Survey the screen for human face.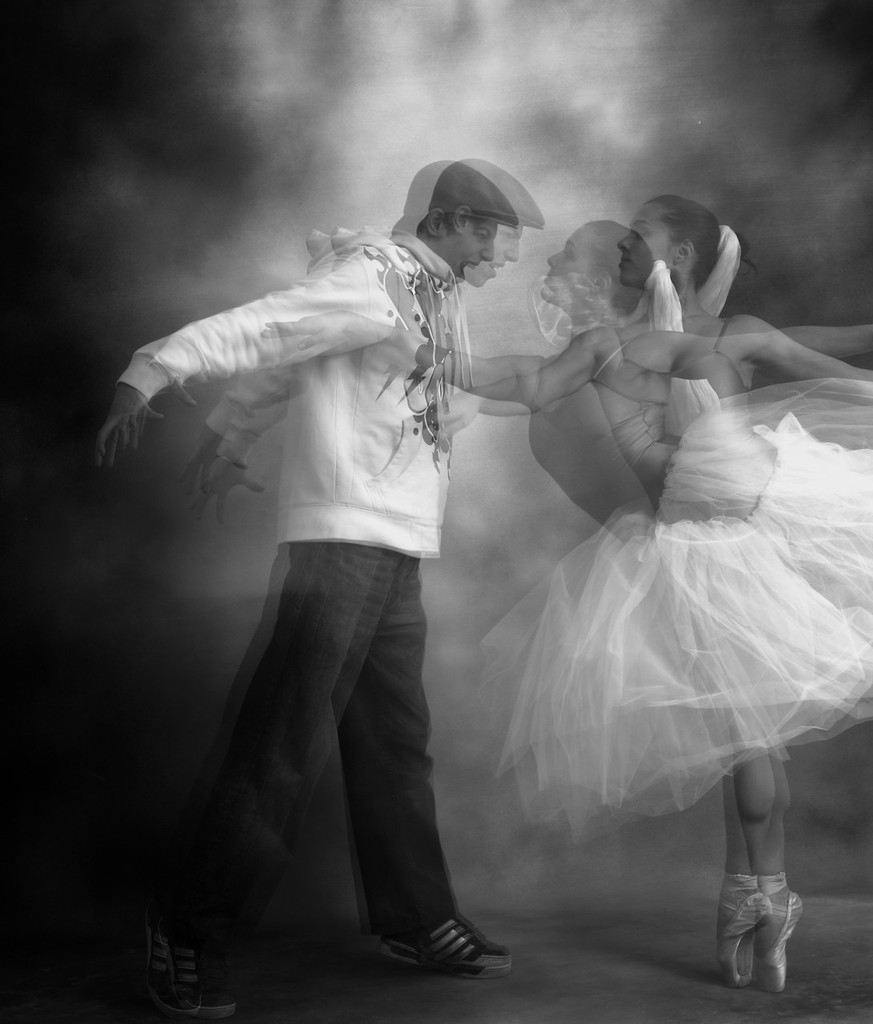
Survey found: 615:200:676:290.
